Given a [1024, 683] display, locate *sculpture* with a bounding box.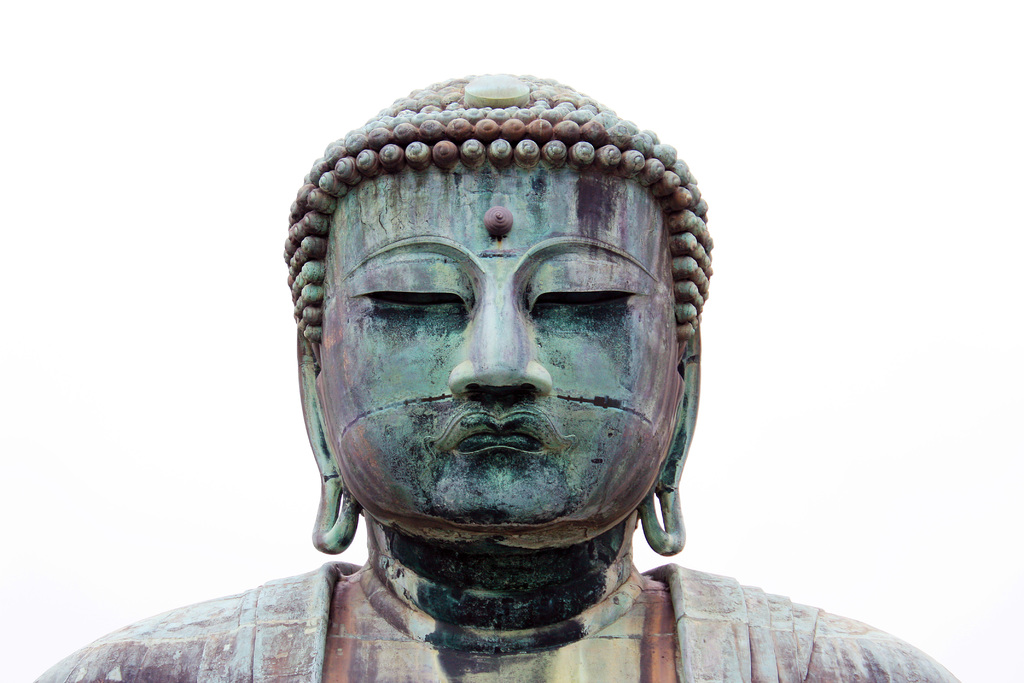
Located: (left=179, top=72, right=760, bottom=682).
